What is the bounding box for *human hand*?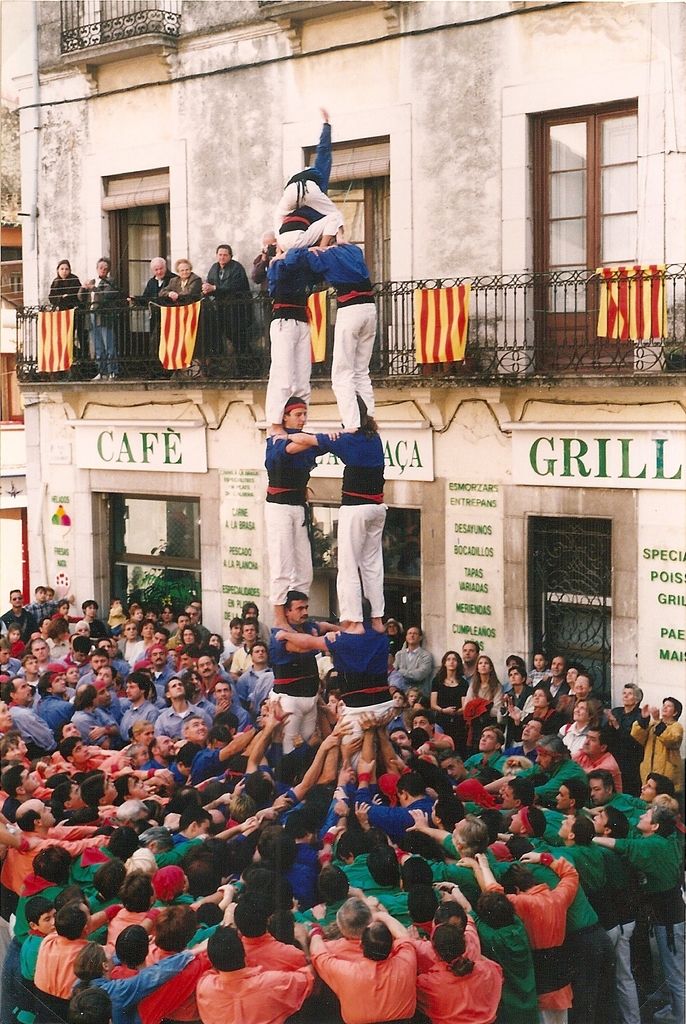
l=508, t=704, r=524, b=725.
